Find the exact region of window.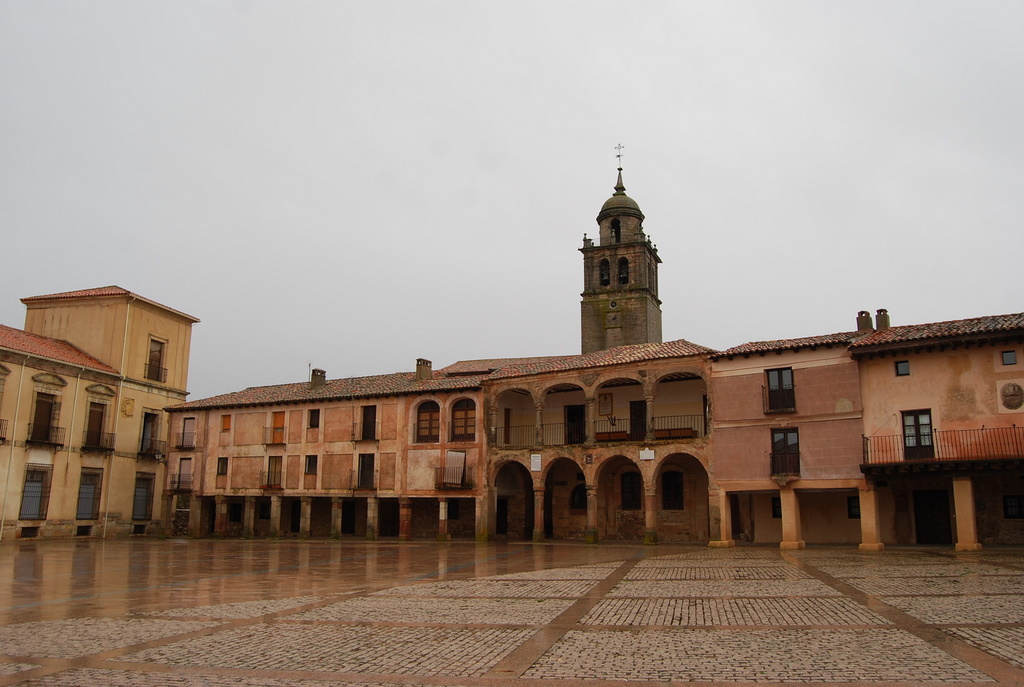
Exact region: rect(74, 465, 104, 521).
